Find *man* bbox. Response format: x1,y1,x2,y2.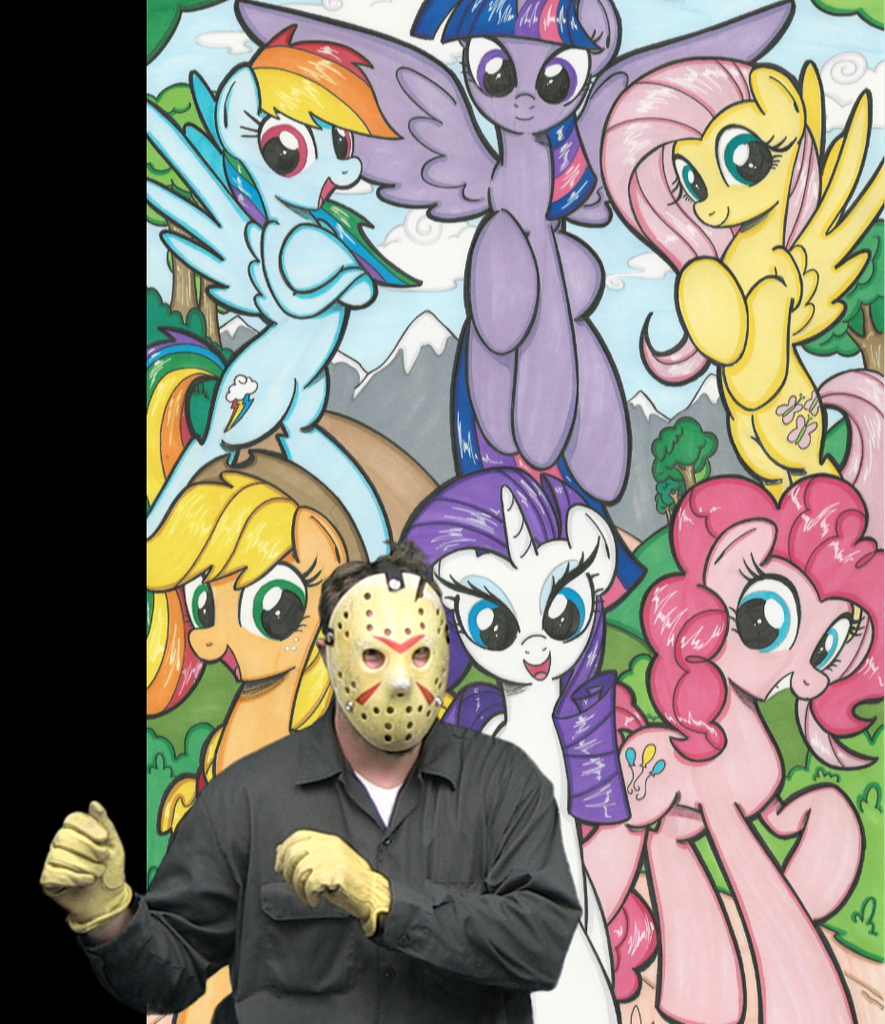
121,581,601,1009.
